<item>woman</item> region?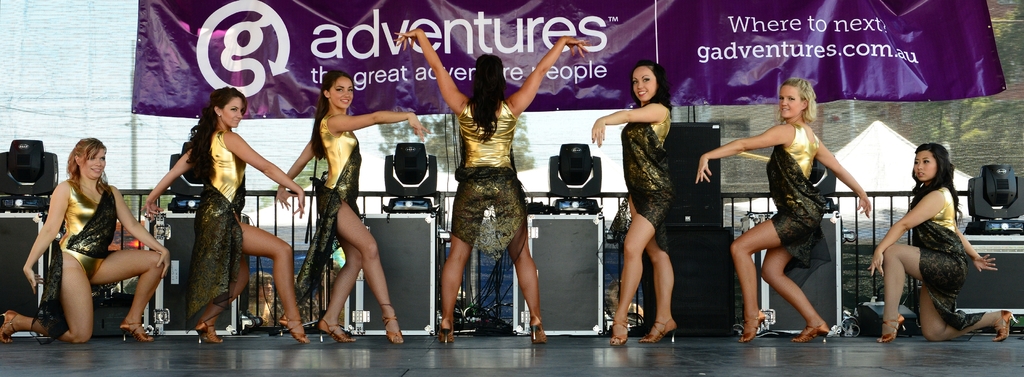
867, 141, 1018, 342
